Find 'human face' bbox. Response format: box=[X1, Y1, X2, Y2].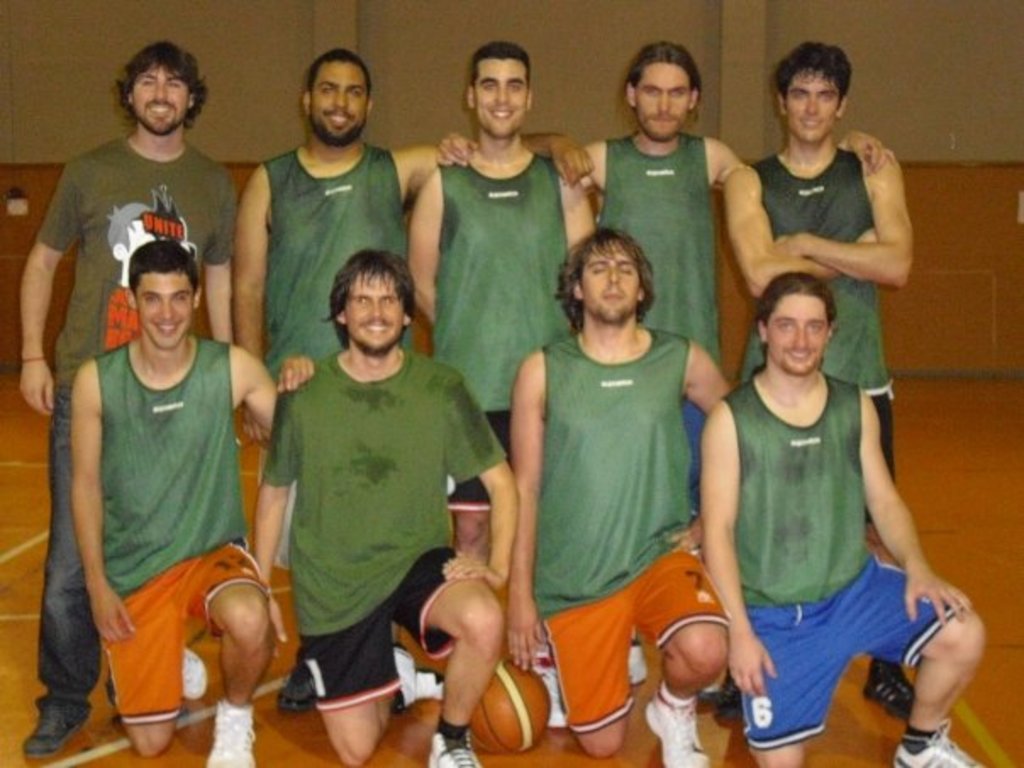
box=[768, 295, 831, 378].
